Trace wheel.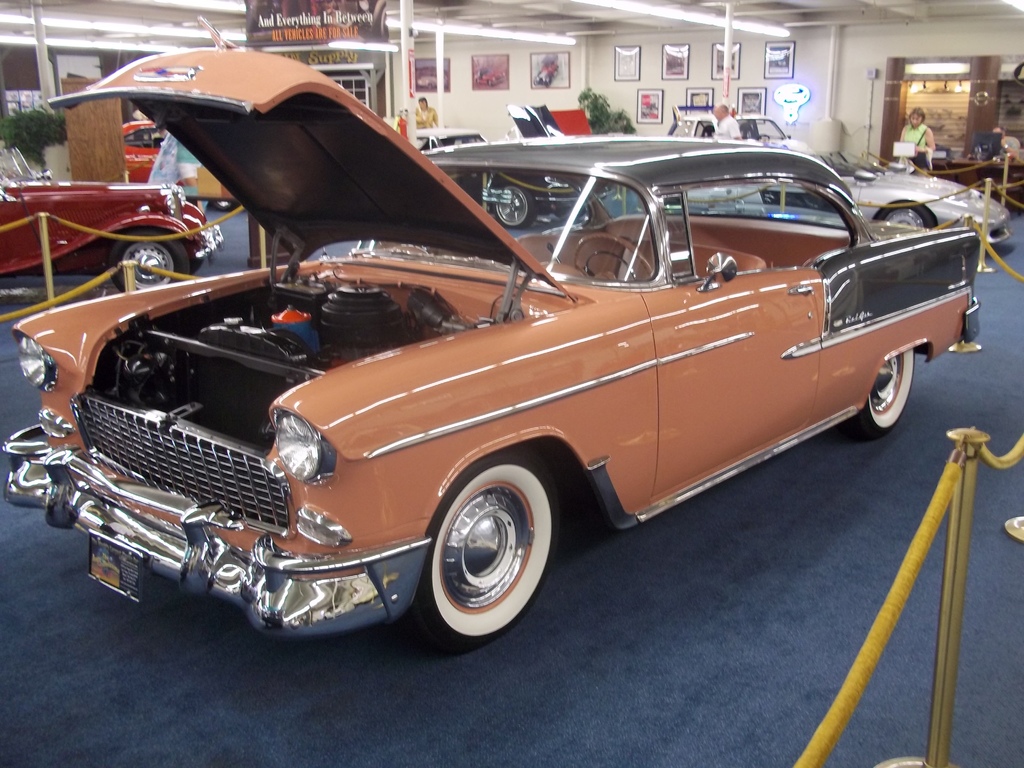
Traced to bbox=(109, 231, 189, 293).
